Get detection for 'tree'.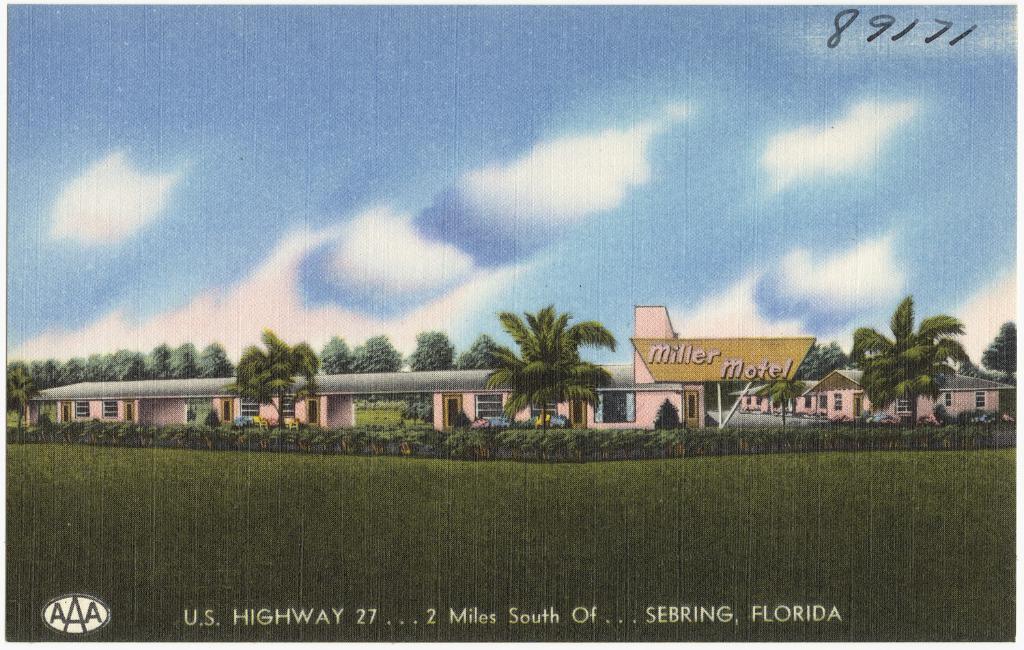
Detection: rect(221, 324, 325, 432).
